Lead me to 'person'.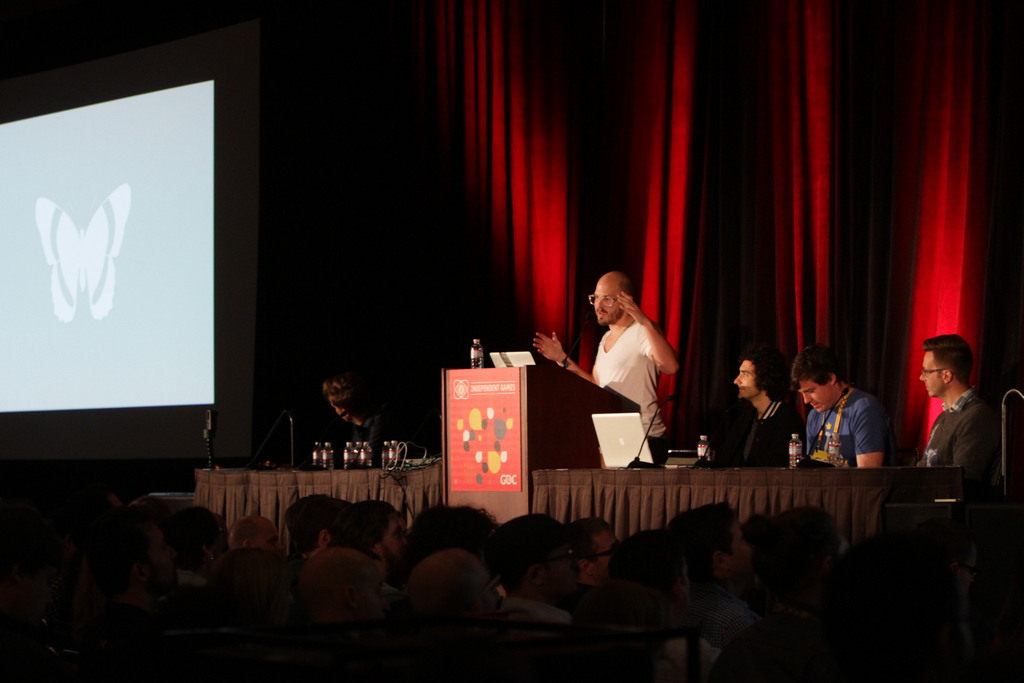
Lead to crop(322, 368, 407, 457).
